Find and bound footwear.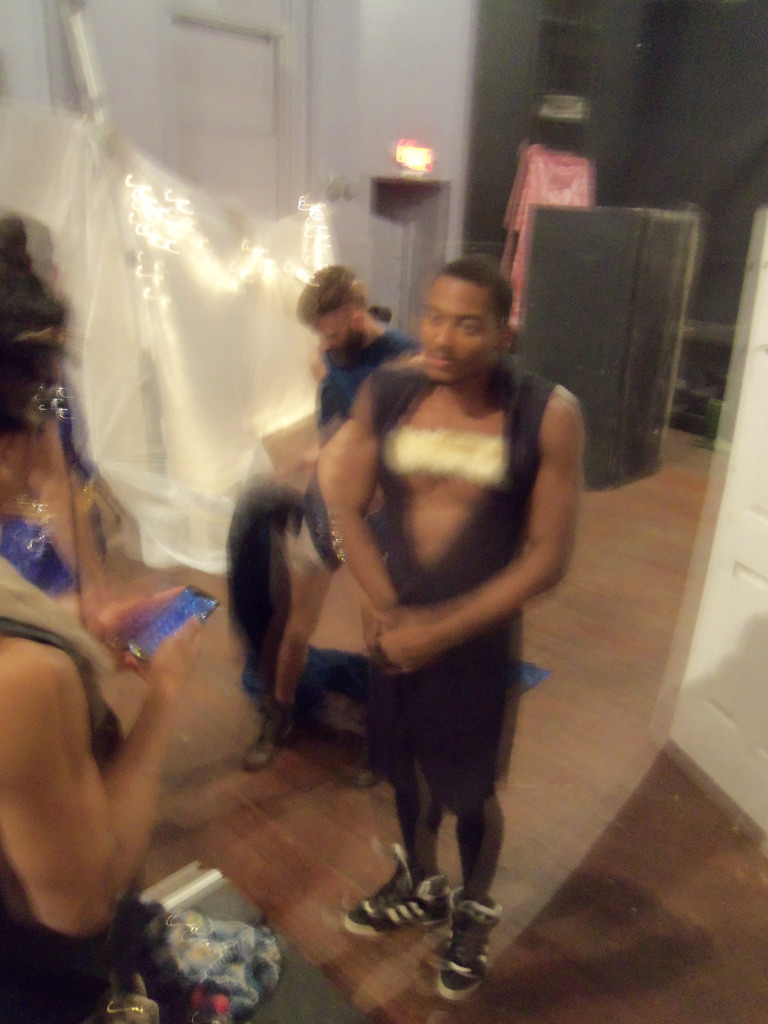
Bound: 436,881,501,1005.
